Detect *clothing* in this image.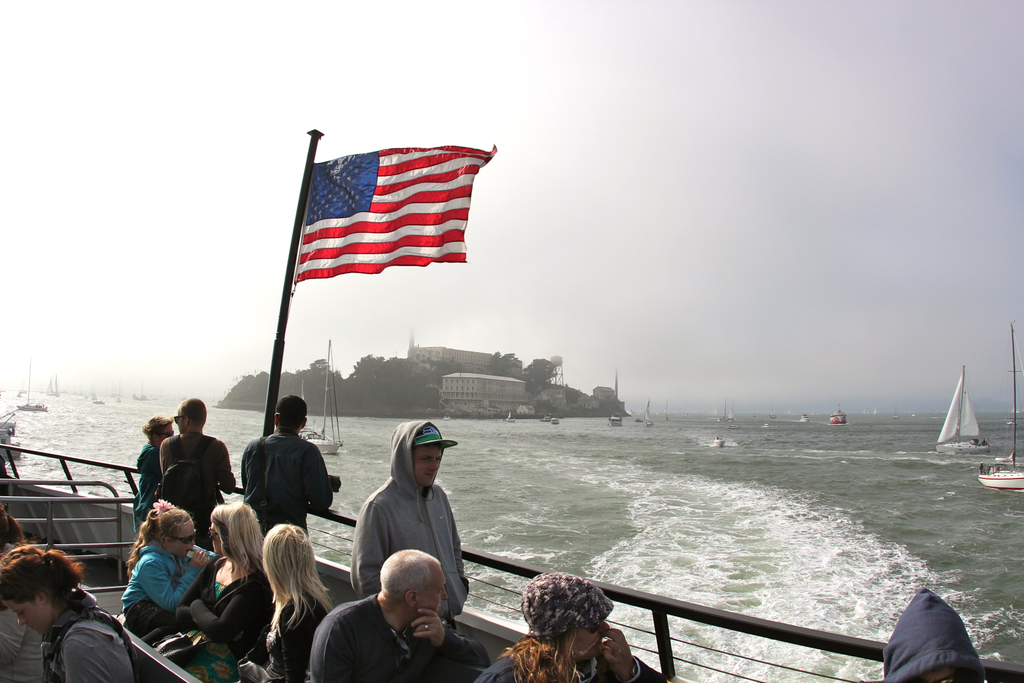
Detection: <bbox>351, 423, 470, 628</bbox>.
